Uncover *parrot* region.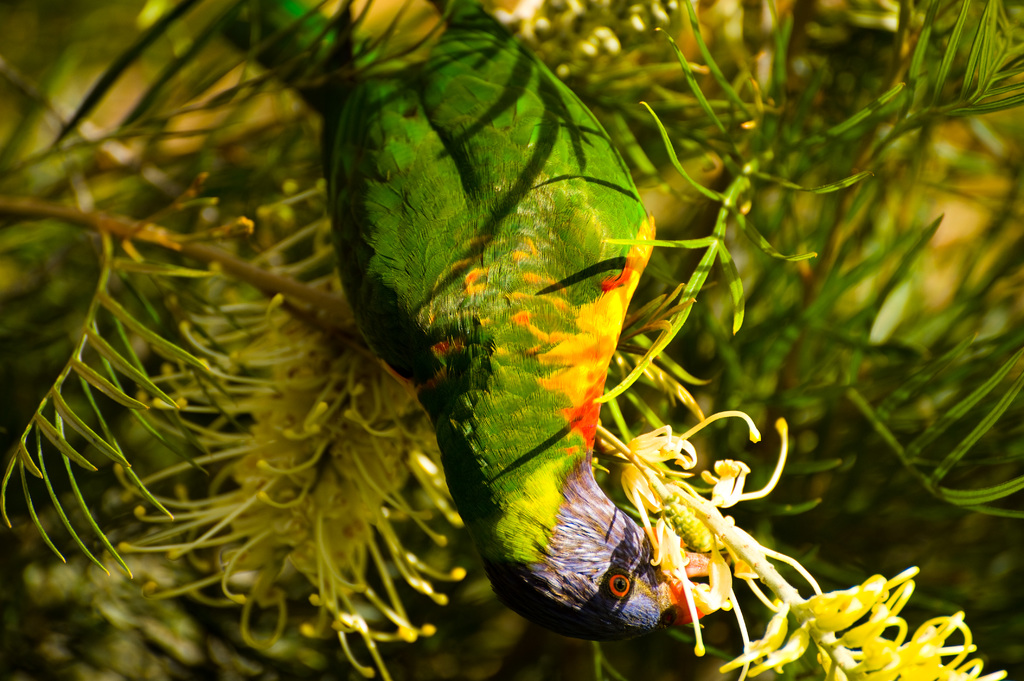
Uncovered: {"x1": 328, "y1": 0, "x2": 732, "y2": 647}.
